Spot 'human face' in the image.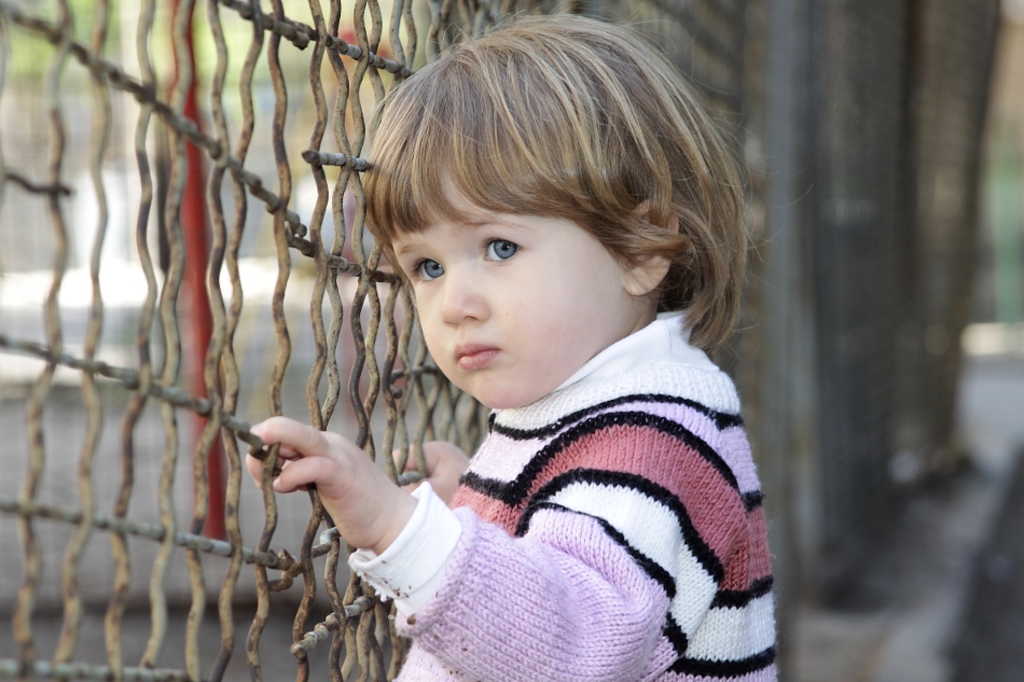
'human face' found at (389, 163, 620, 406).
